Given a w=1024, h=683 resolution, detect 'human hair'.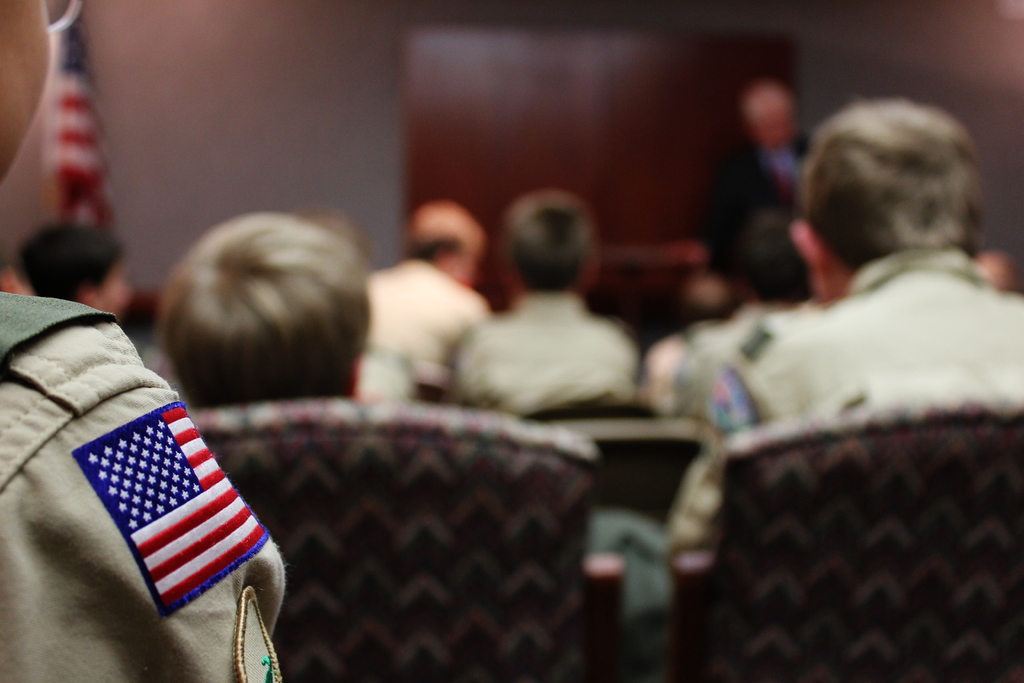
157:211:371:395.
